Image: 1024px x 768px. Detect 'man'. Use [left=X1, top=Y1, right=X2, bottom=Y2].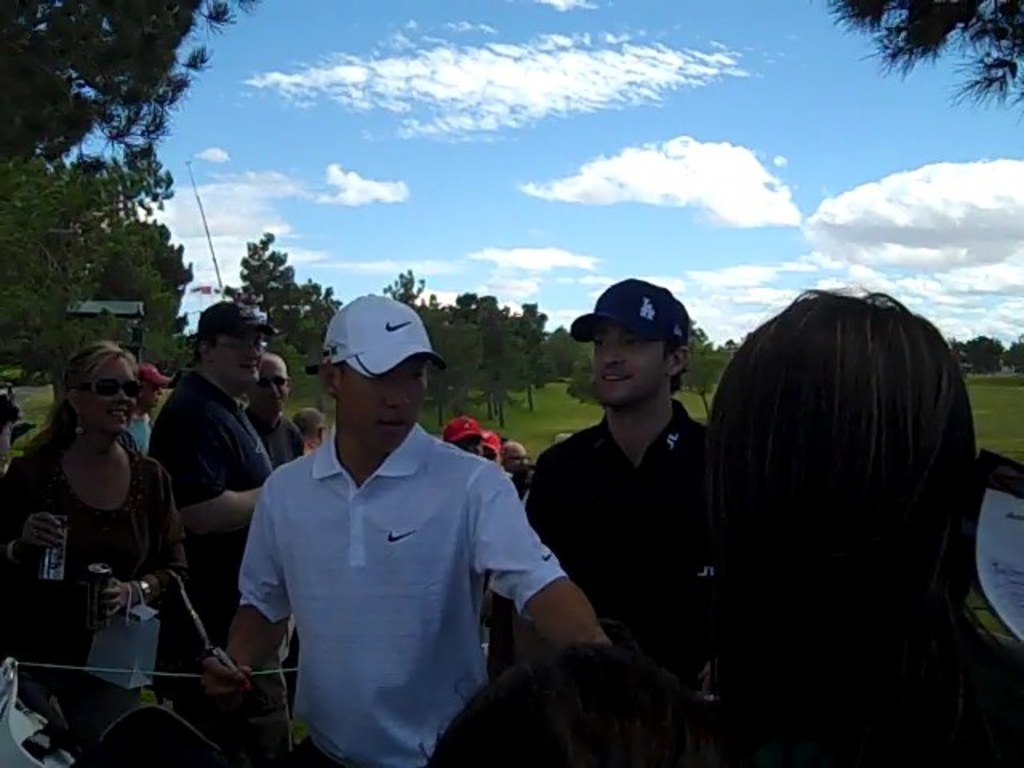
[left=144, top=301, right=277, bottom=653].
